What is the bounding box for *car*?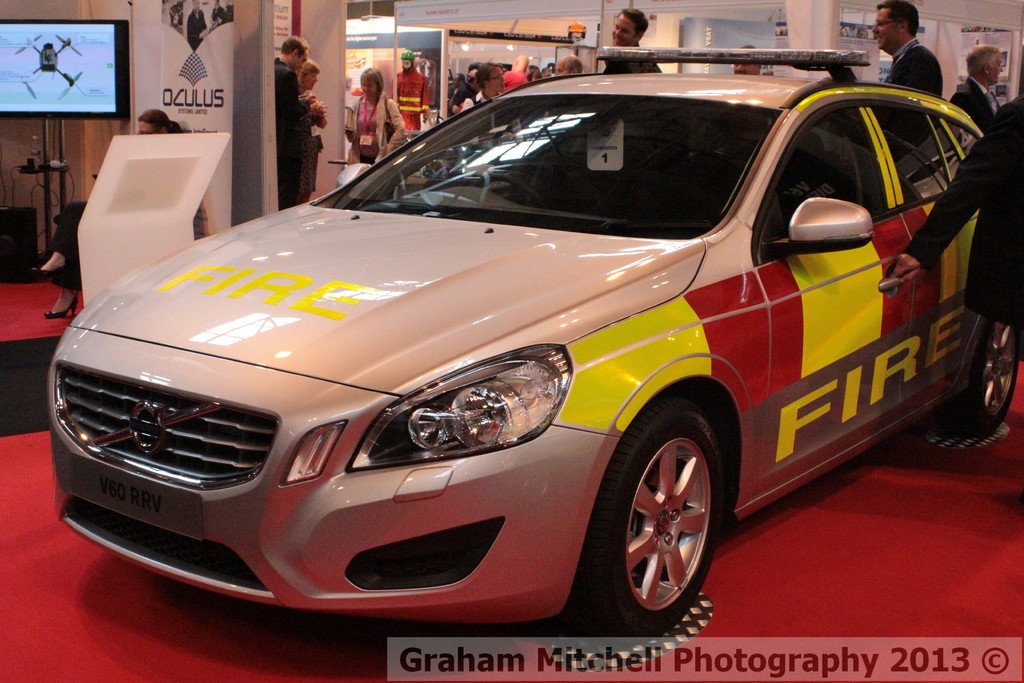
(49,45,1021,638).
